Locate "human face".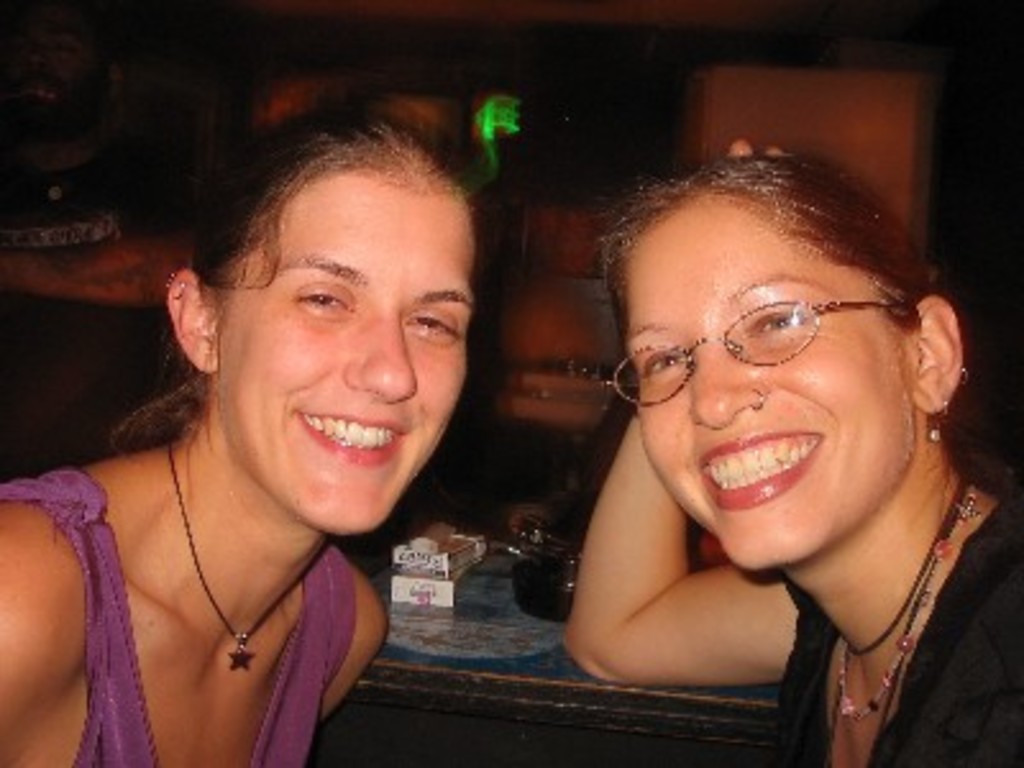
Bounding box: detection(215, 169, 476, 535).
